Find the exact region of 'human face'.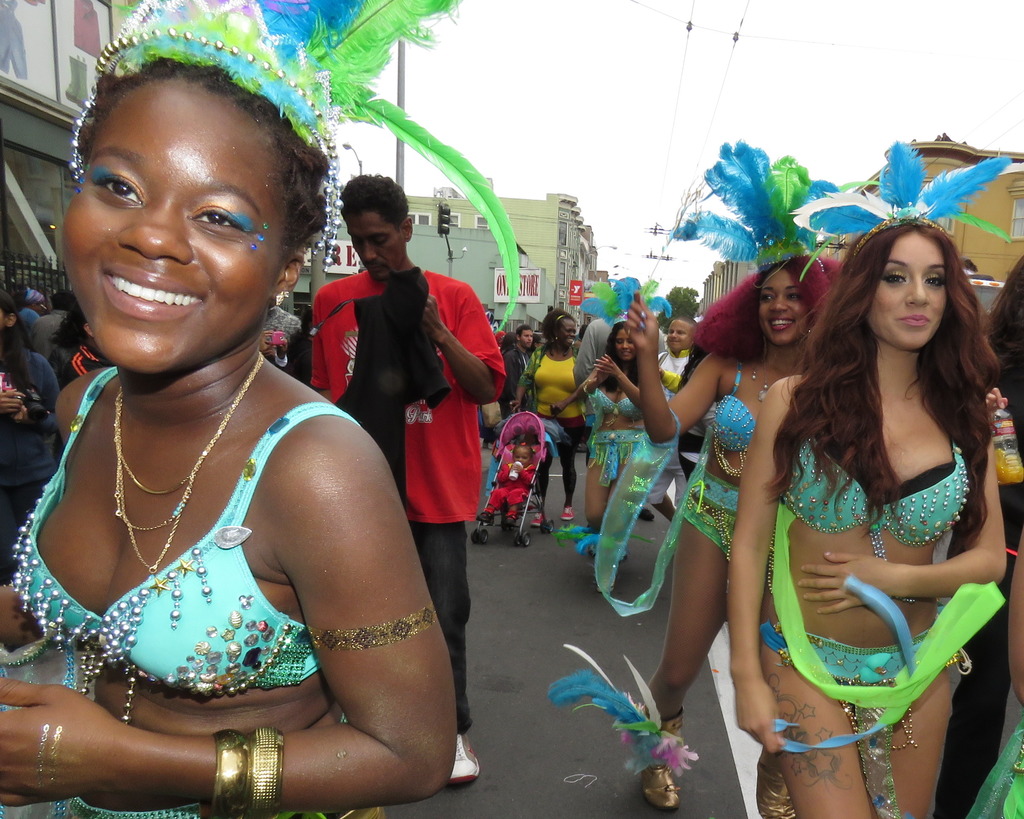
Exact region: crop(758, 270, 809, 347).
